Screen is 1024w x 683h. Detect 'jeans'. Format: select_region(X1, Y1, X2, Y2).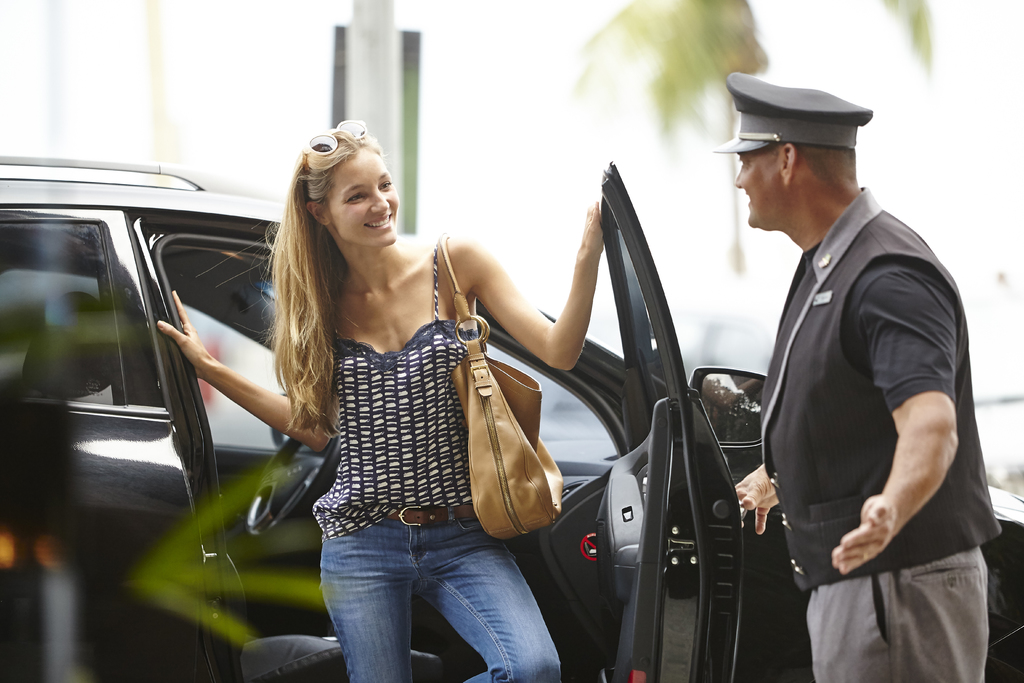
select_region(309, 511, 563, 682).
